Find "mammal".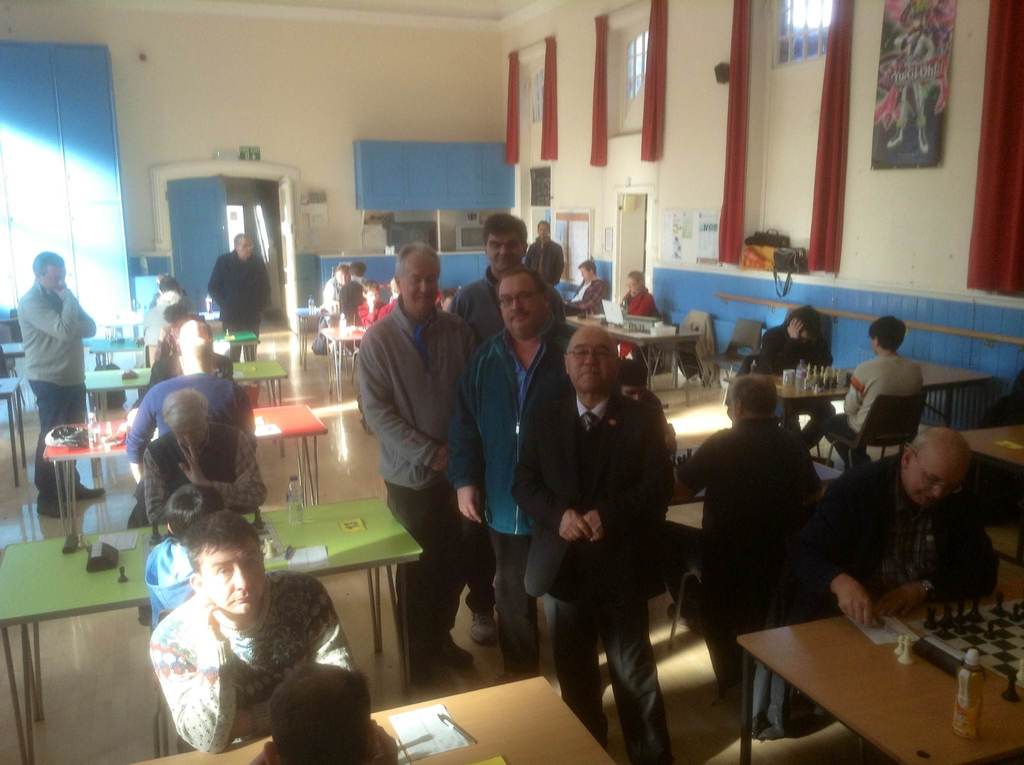
x1=444 y1=261 x2=577 y2=688.
